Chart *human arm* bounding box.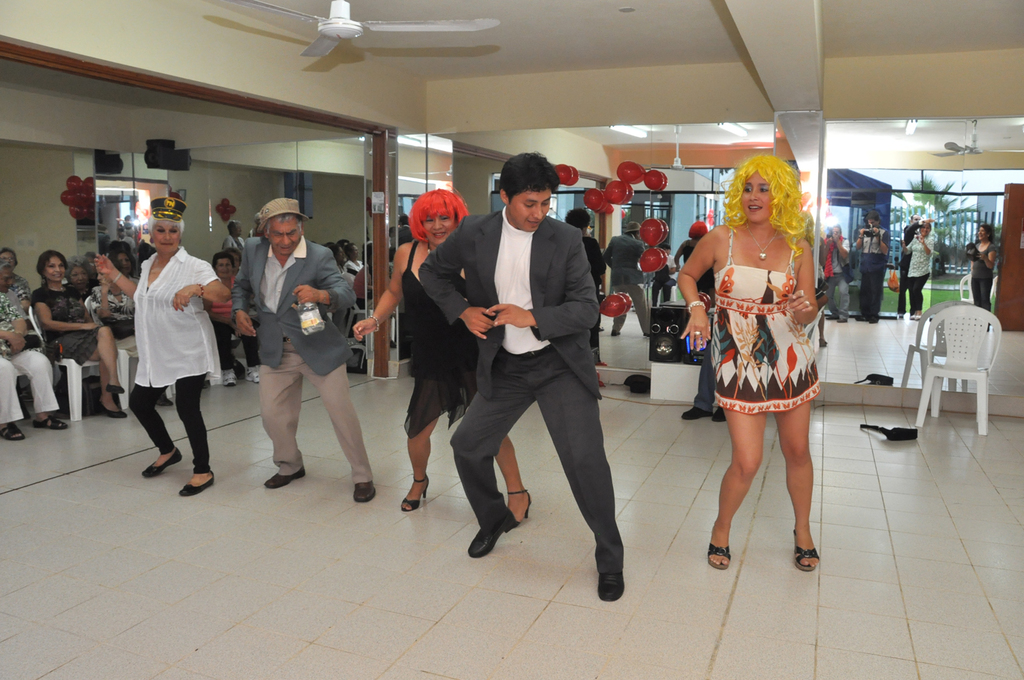
Charted: box=[173, 260, 227, 311].
